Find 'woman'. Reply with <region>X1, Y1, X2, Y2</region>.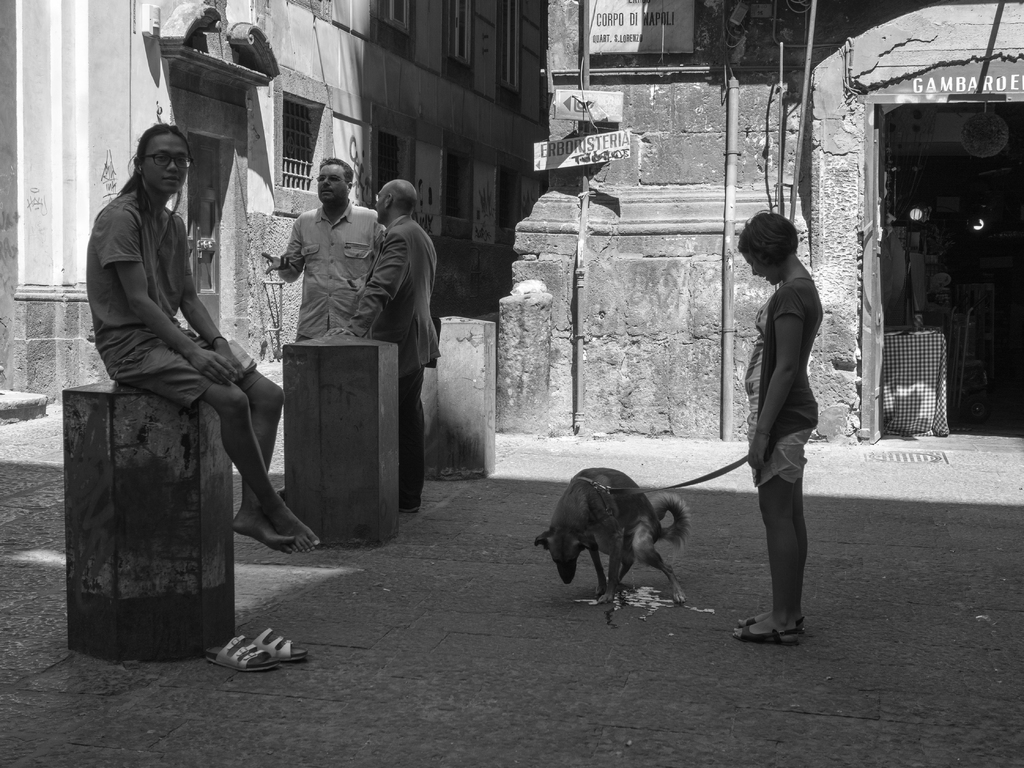
<region>721, 211, 824, 646</region>.
